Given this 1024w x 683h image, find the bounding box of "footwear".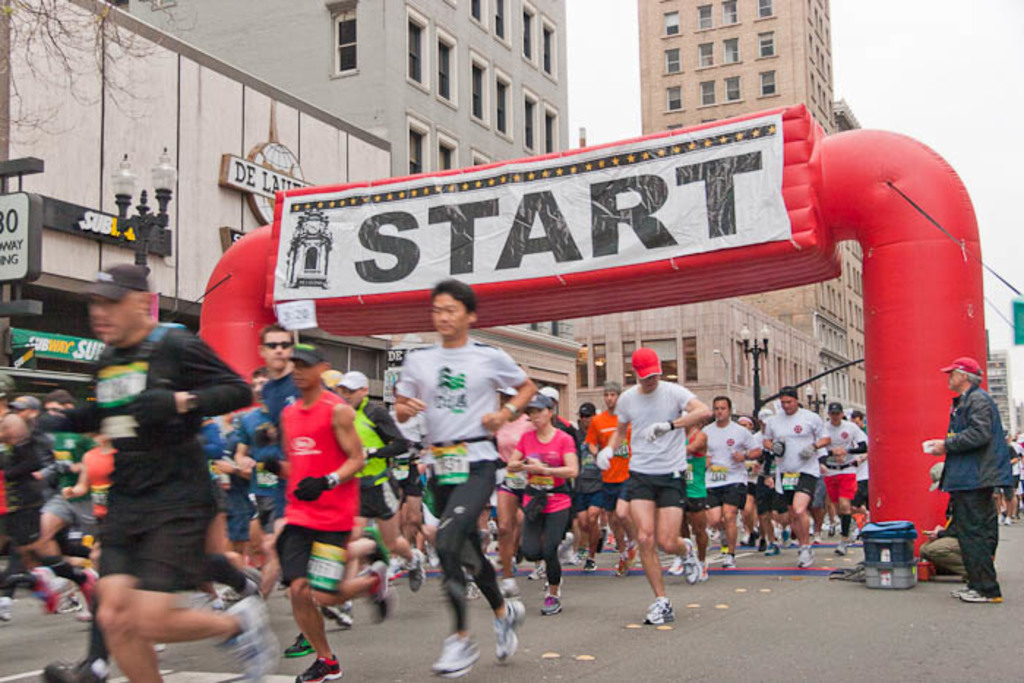
BBox(639, 597, 666, 623).
